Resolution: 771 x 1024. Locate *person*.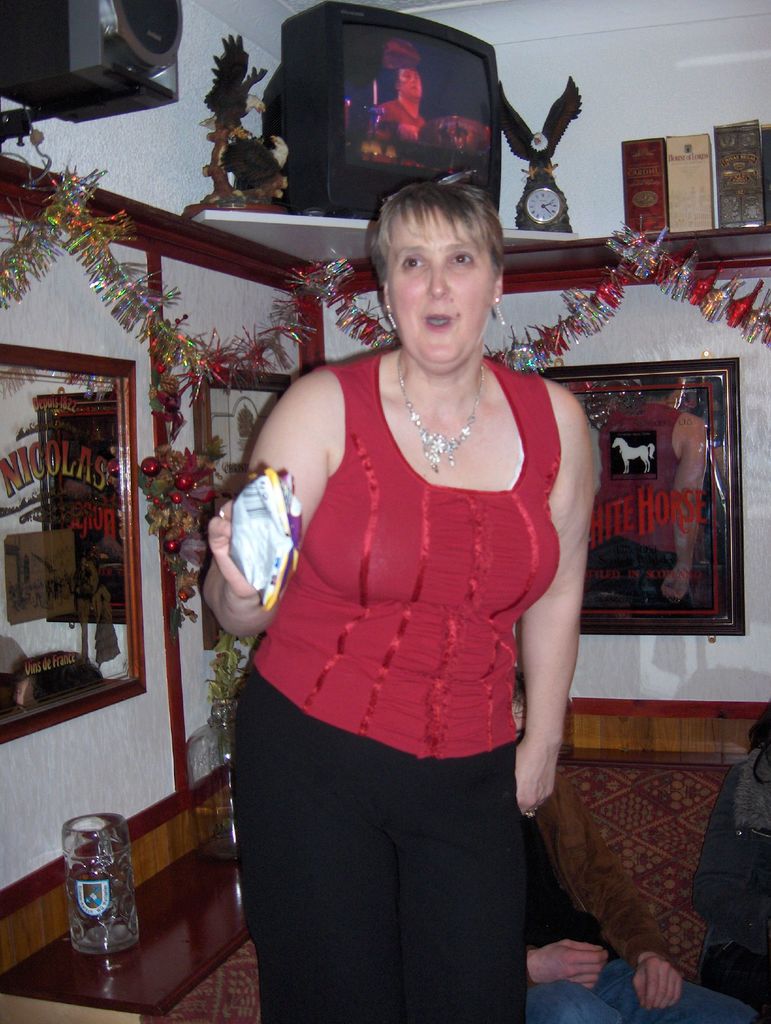
region(526, 813, 758, 1023).
